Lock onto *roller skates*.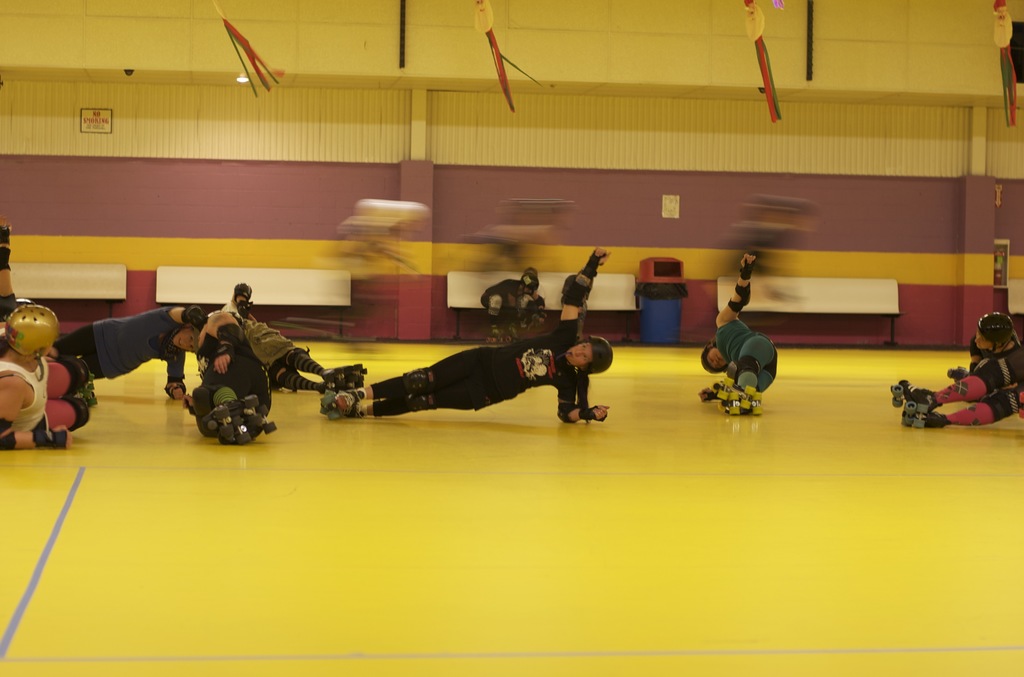
Locked: [left=481, top=325, right=502, bottom=343].
